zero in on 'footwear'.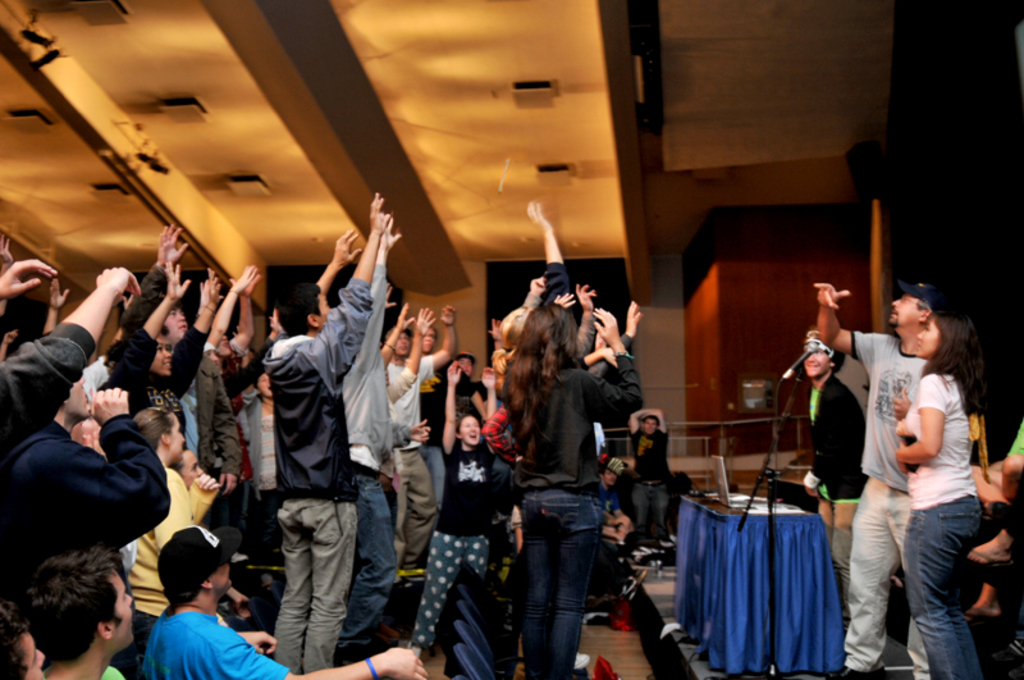
Zeroed in: <box>829,661,869,679</box>.
